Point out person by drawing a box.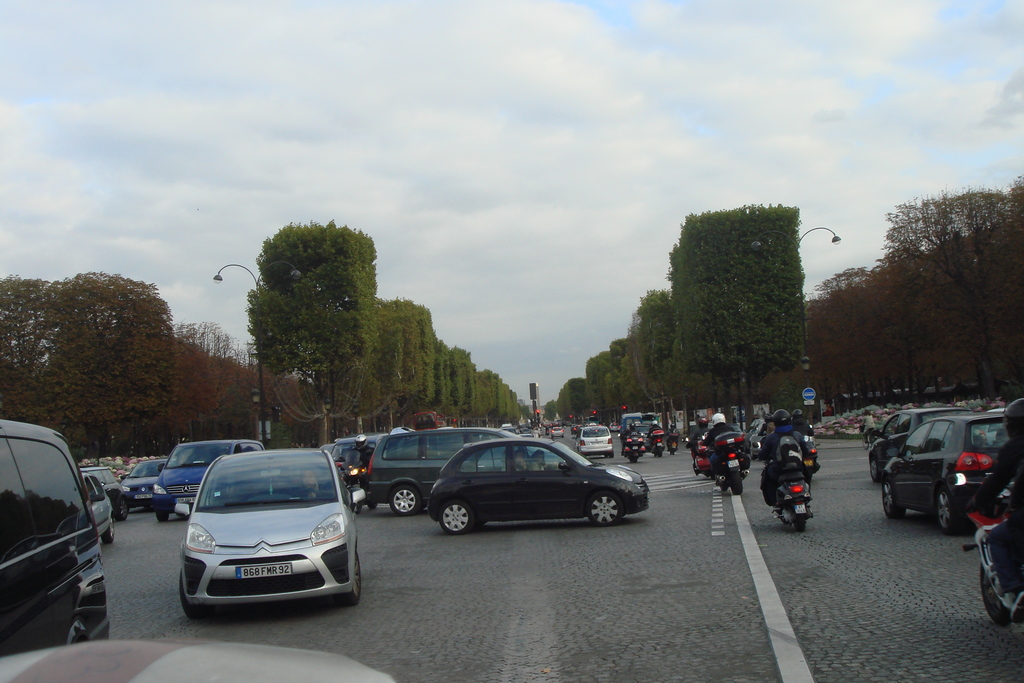
[354,436,374,467].
